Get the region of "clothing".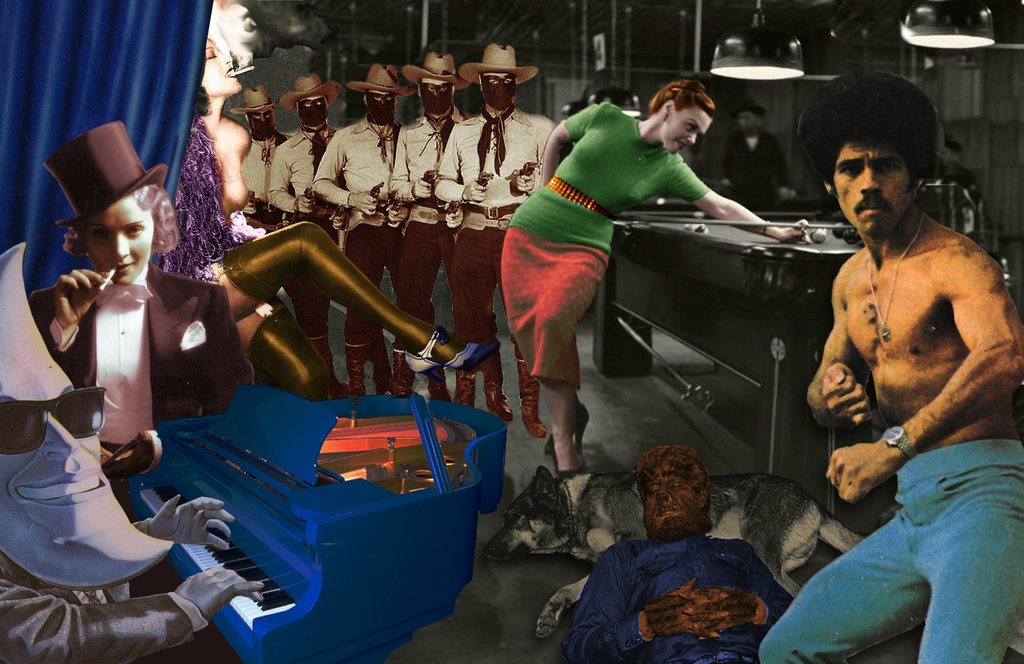
Rect(0, 552, 202, 663).
